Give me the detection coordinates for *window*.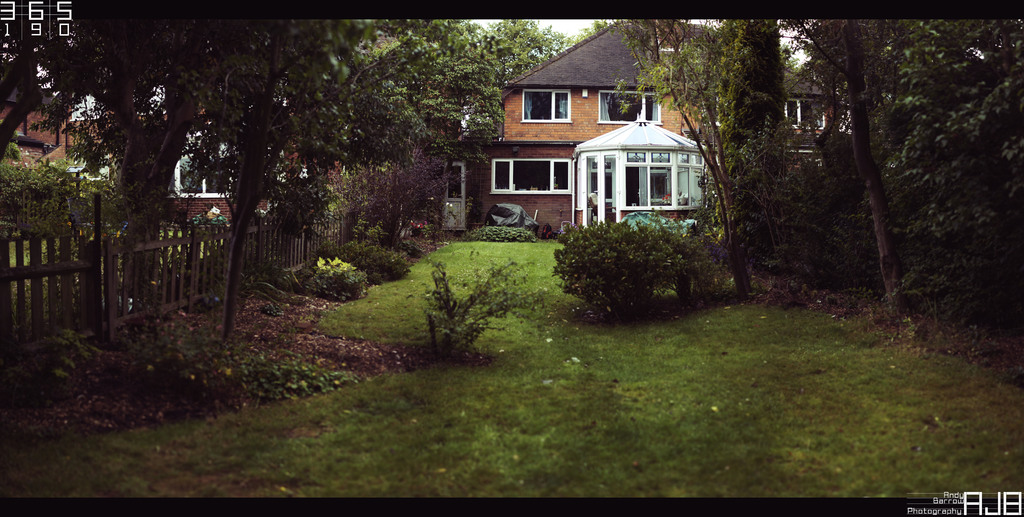
521, 87, 573, 125.
